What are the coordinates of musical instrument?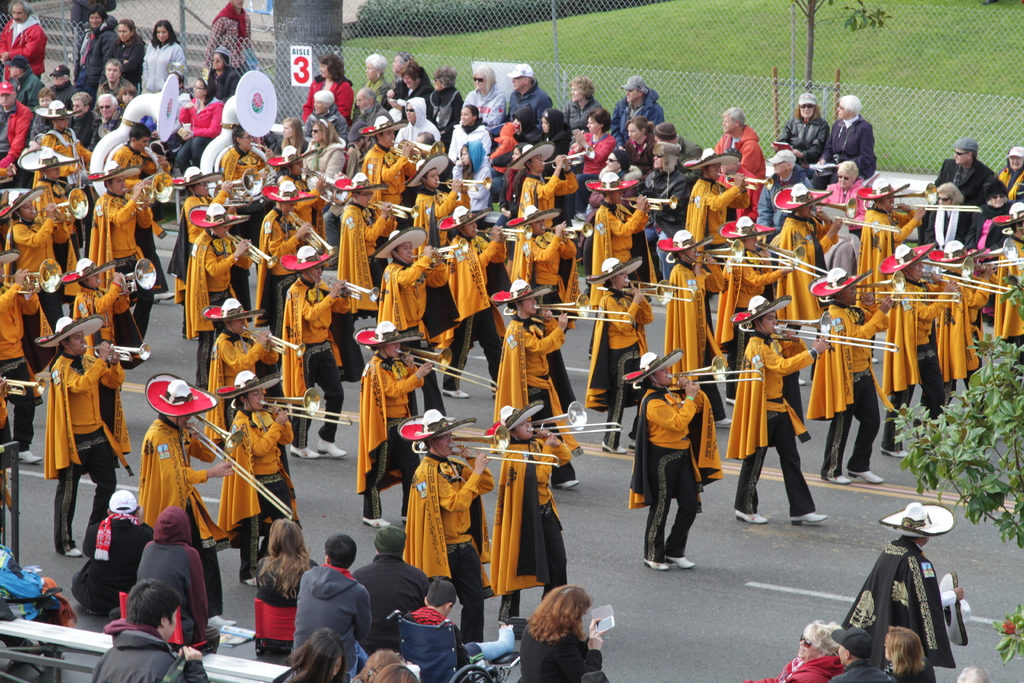
x1=723, y1=227, x2=836, y2=284.
